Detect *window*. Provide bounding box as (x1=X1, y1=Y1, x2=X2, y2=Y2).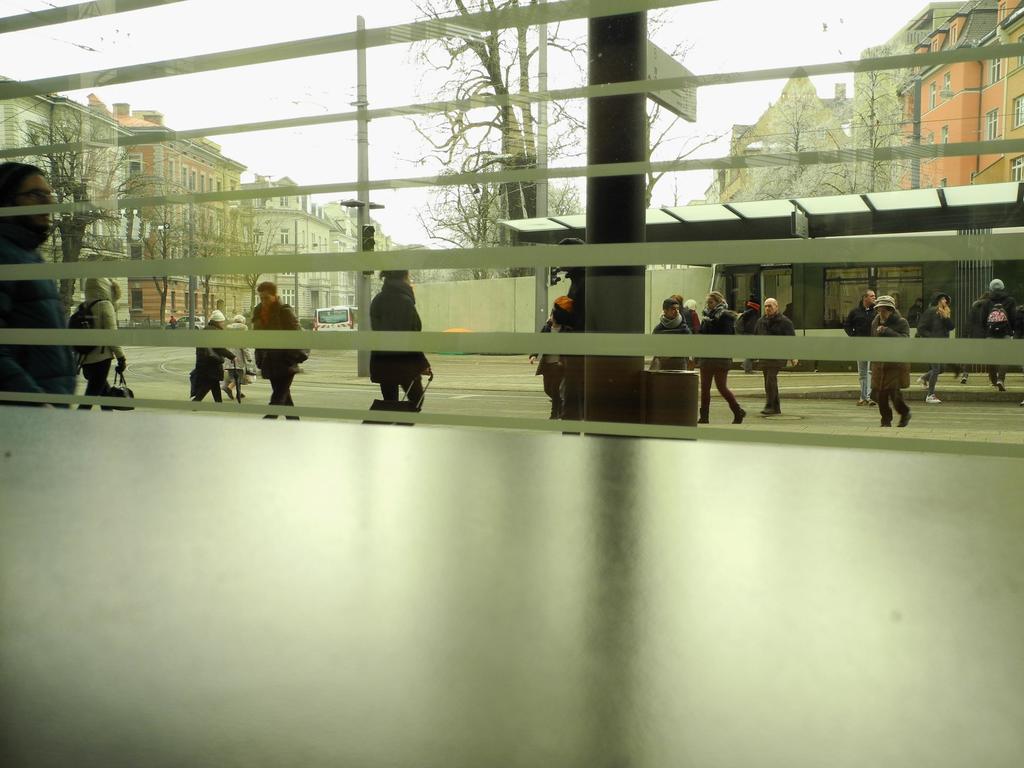
(x1=171, y1=294, x2=179, y2=314).
